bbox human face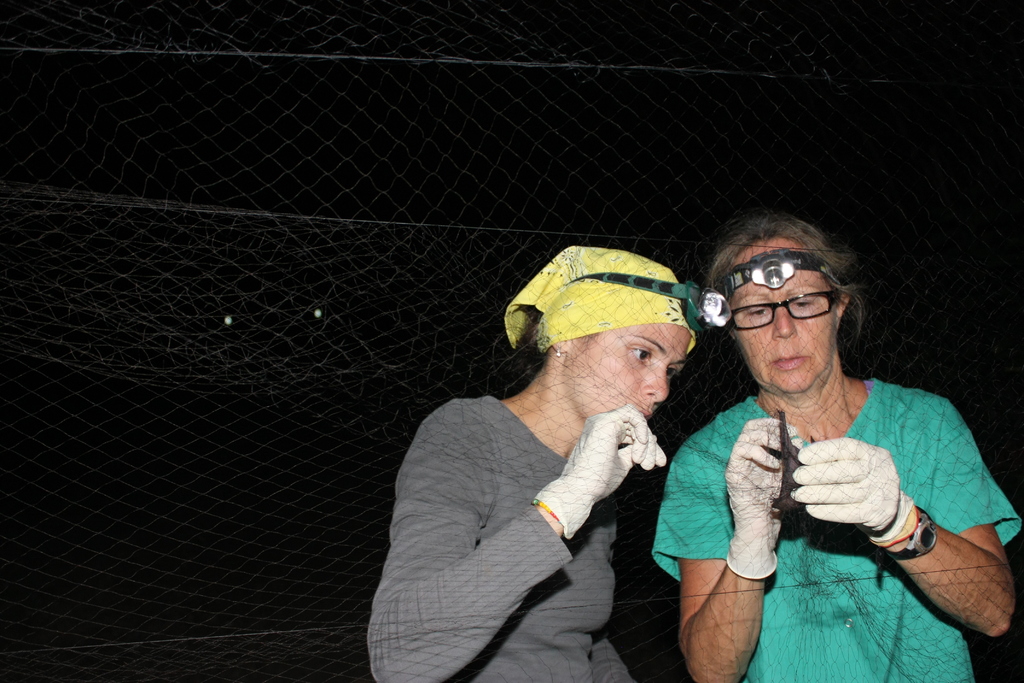
<box>731,234,838,393</box>
